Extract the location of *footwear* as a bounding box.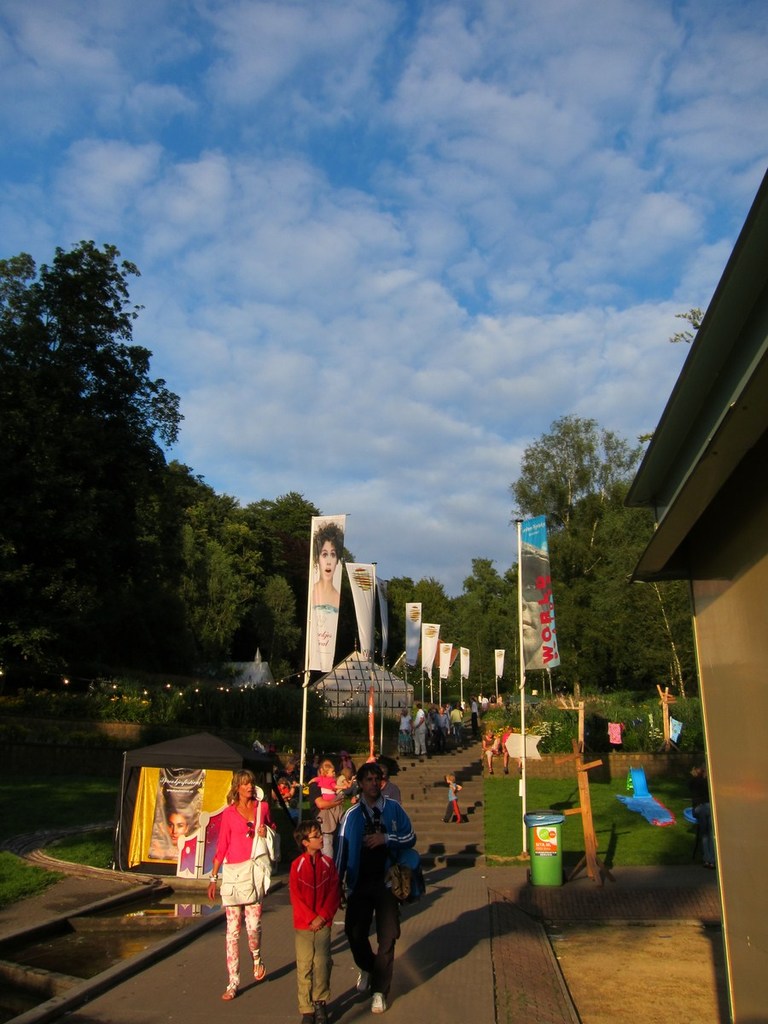
307:1004:329:1023.
